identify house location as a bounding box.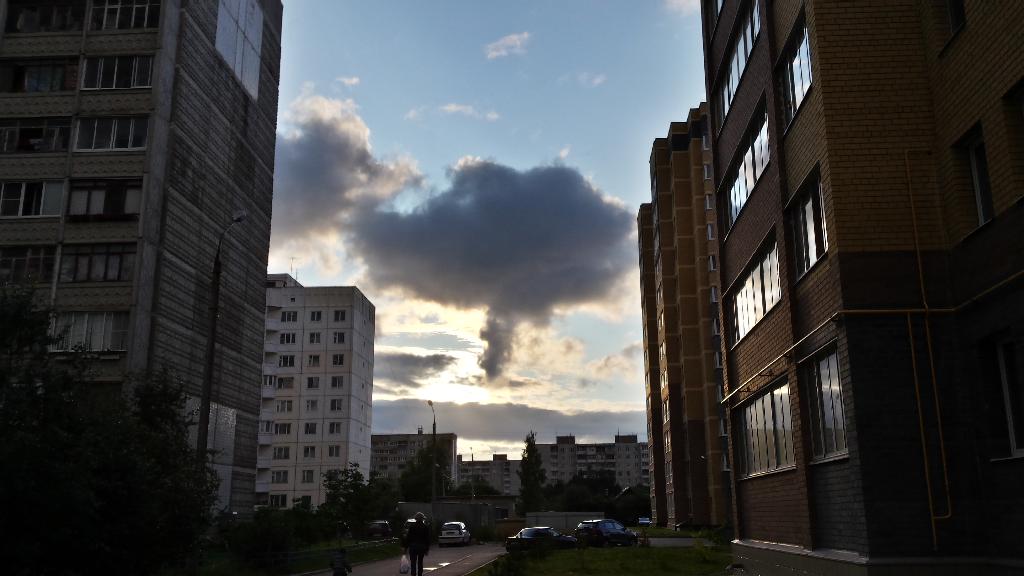
<box>256,275,378,519</box>.
